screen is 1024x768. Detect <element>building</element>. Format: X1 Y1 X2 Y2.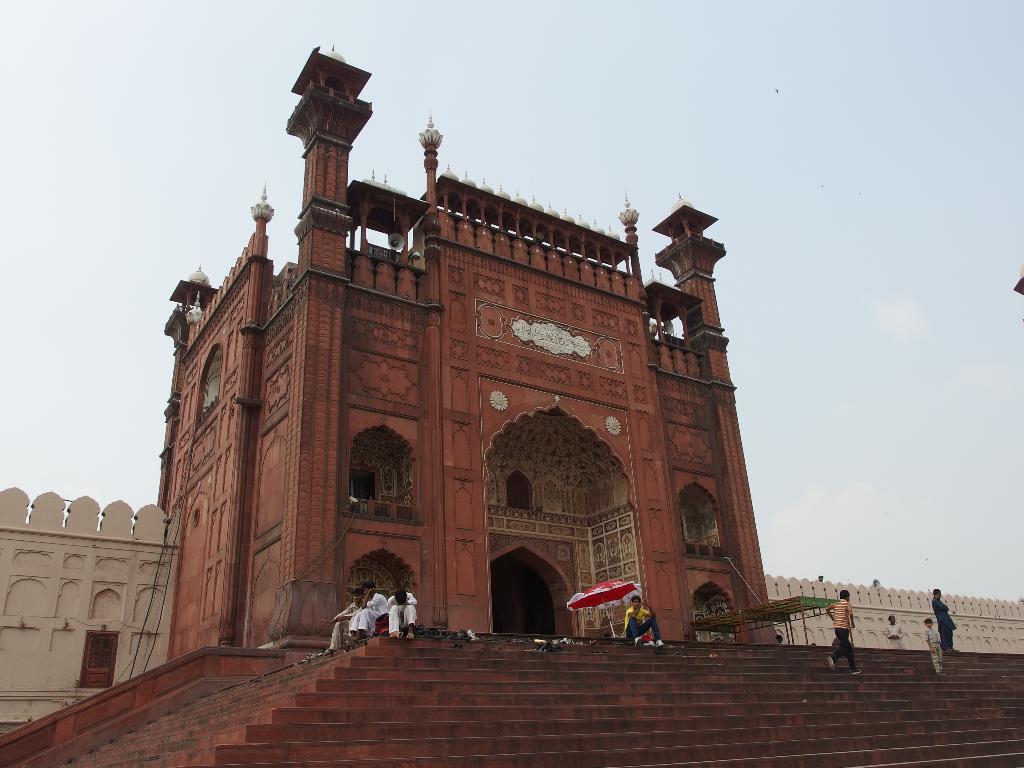
0 42 1023 767.
